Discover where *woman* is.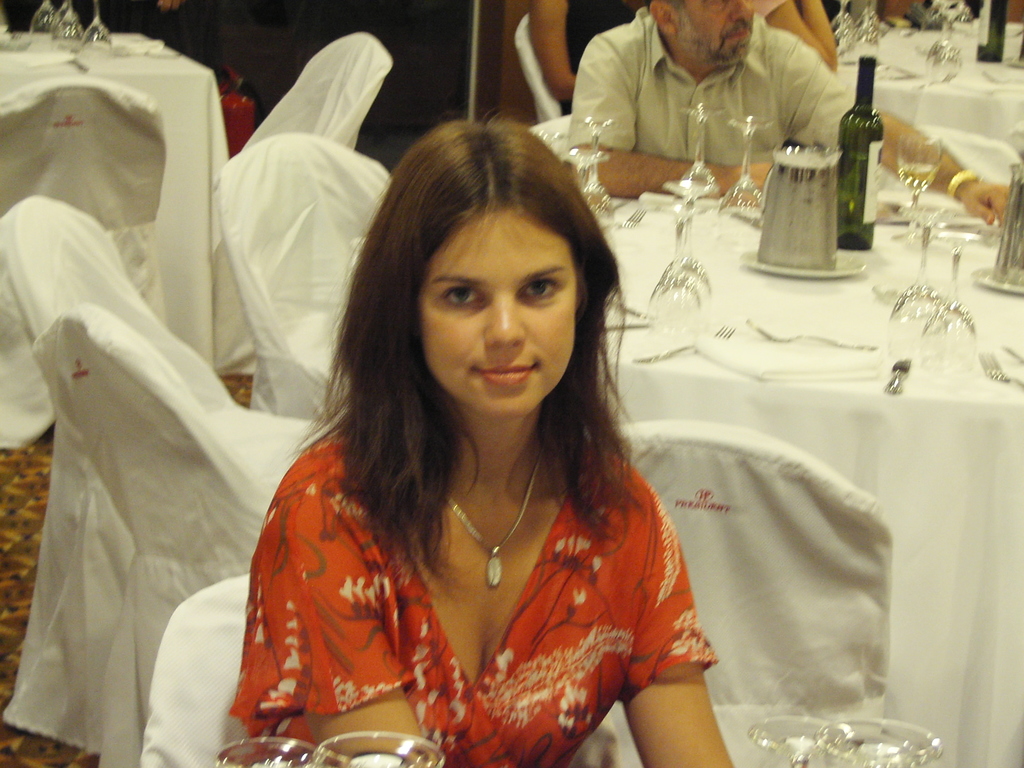
Discovered at rect(753, 0, 841, 77).
